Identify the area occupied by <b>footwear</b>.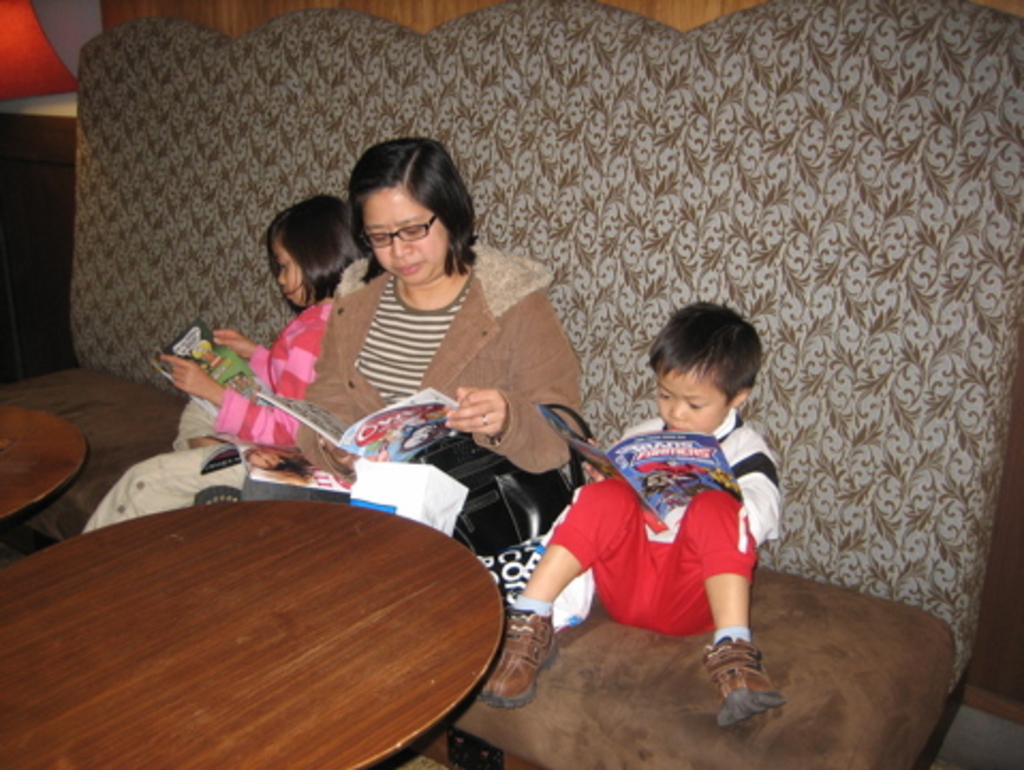
Area: x1=475, y1=599, x2=558, y2=708.
